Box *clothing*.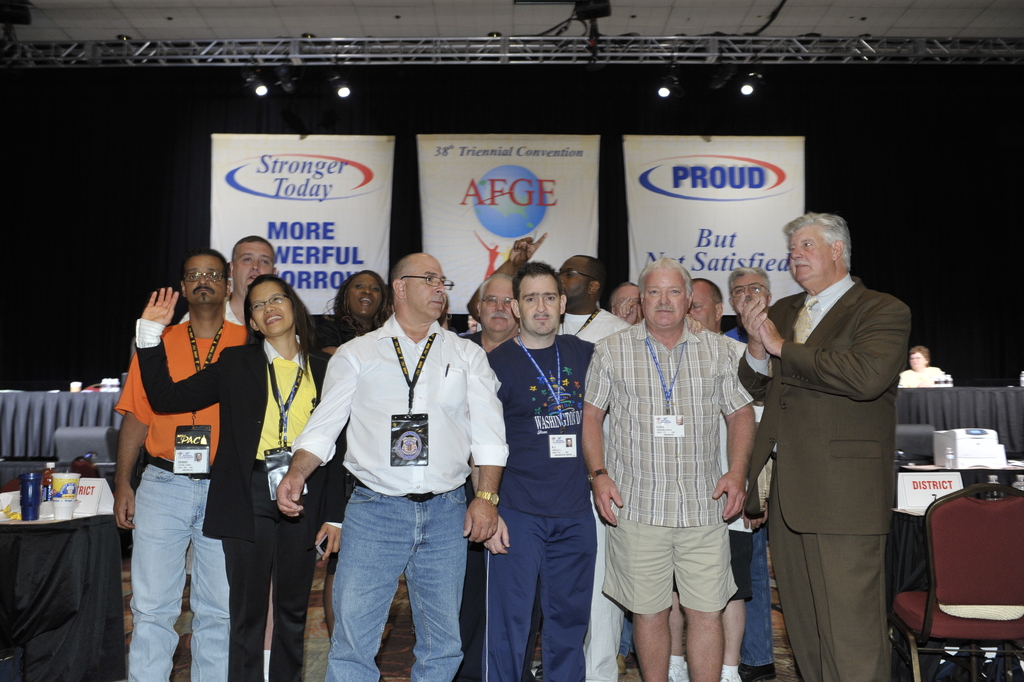
320,304,382,357.
